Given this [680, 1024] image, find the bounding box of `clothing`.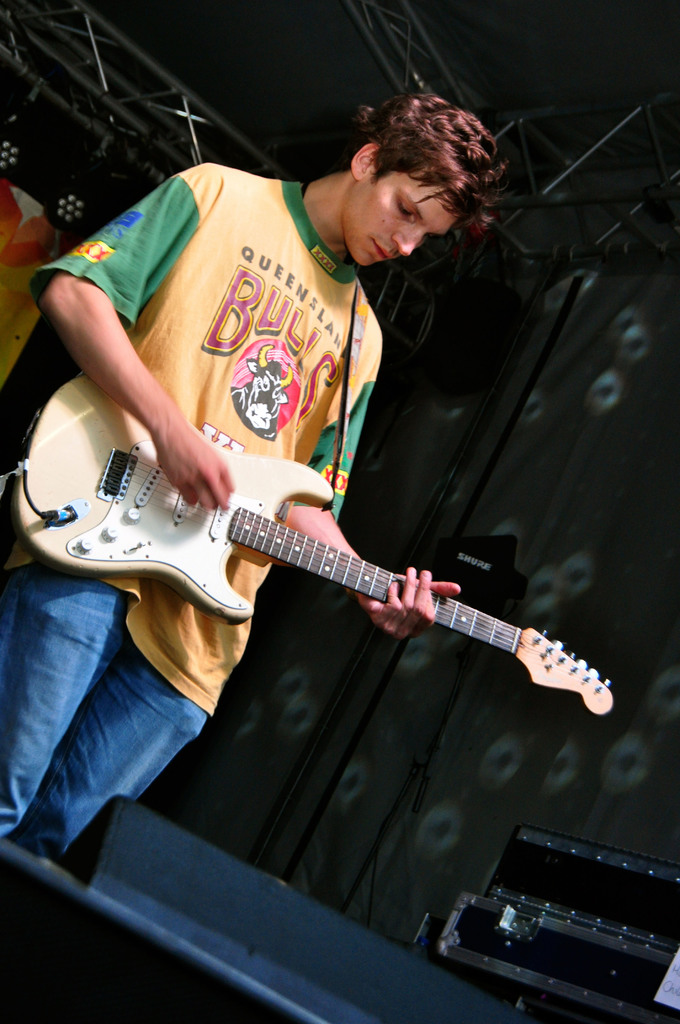
[left=6, top=161, right=400, bottom=841].
